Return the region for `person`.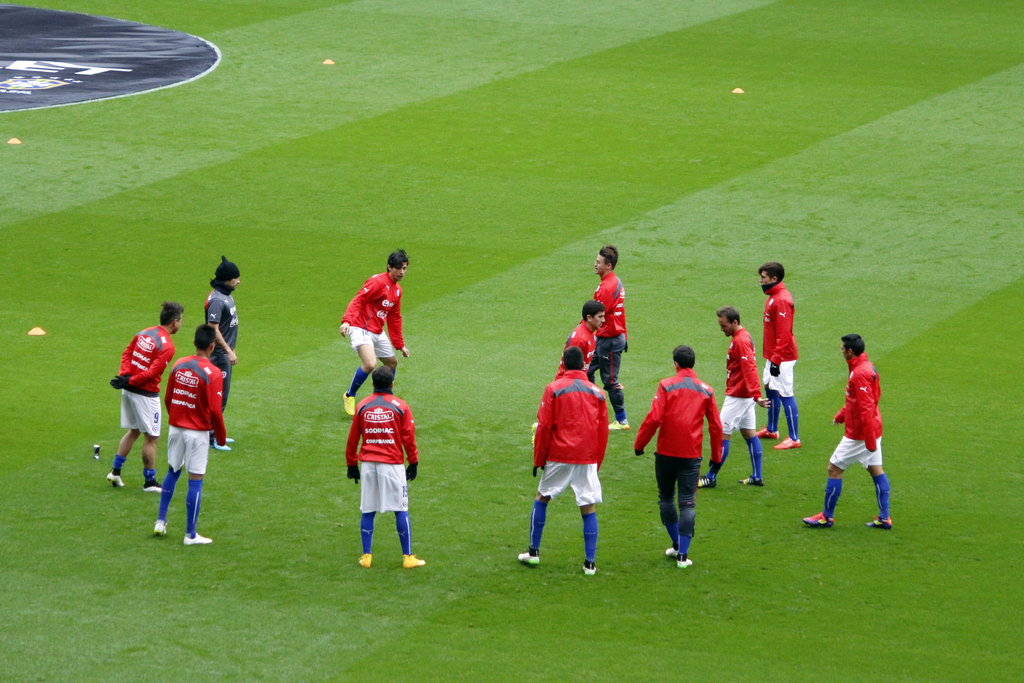
646, 338, 728, 563.
